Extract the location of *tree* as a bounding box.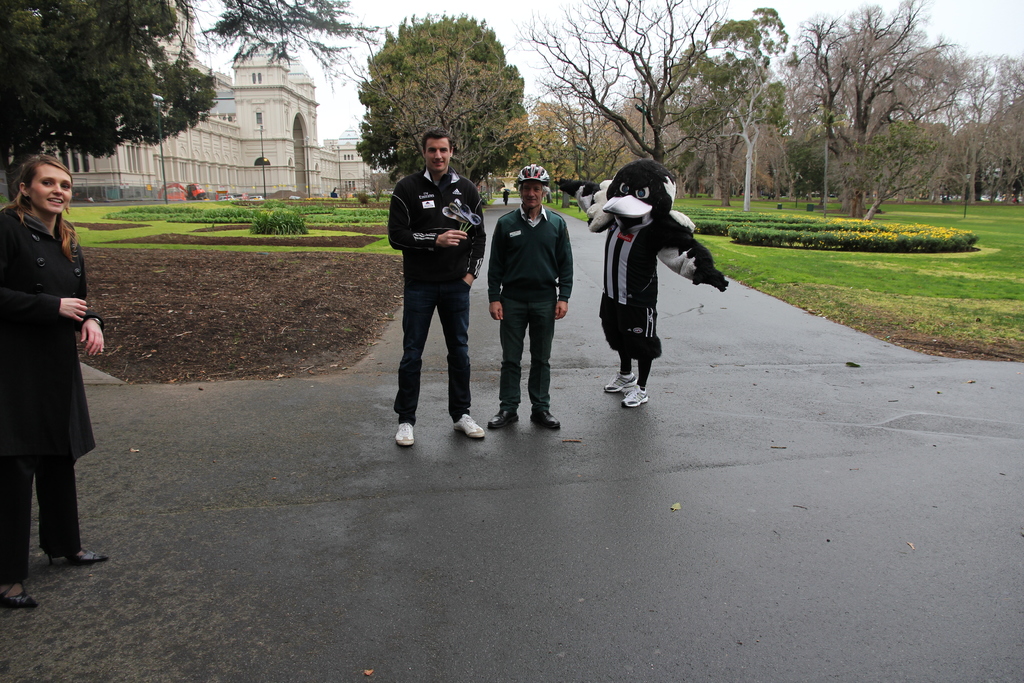
<bbox>499, 0, 774, 162</bbox>.
